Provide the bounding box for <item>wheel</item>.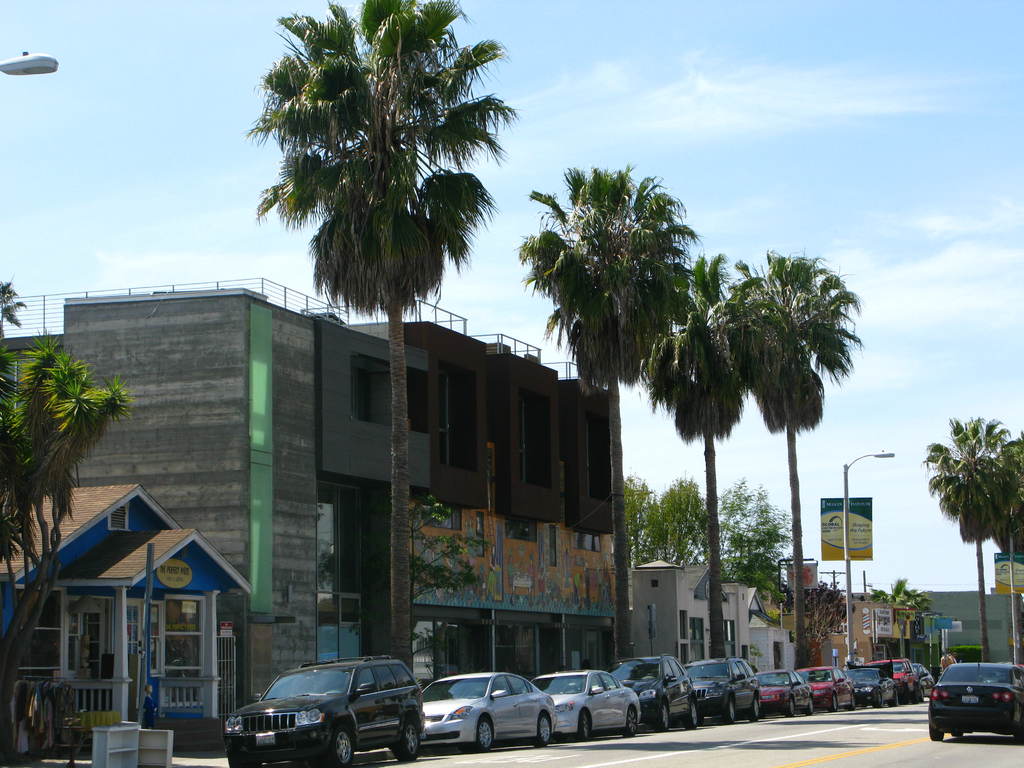
{"left": 809, "top": 703, "right": 815, "bottom": 716}.
